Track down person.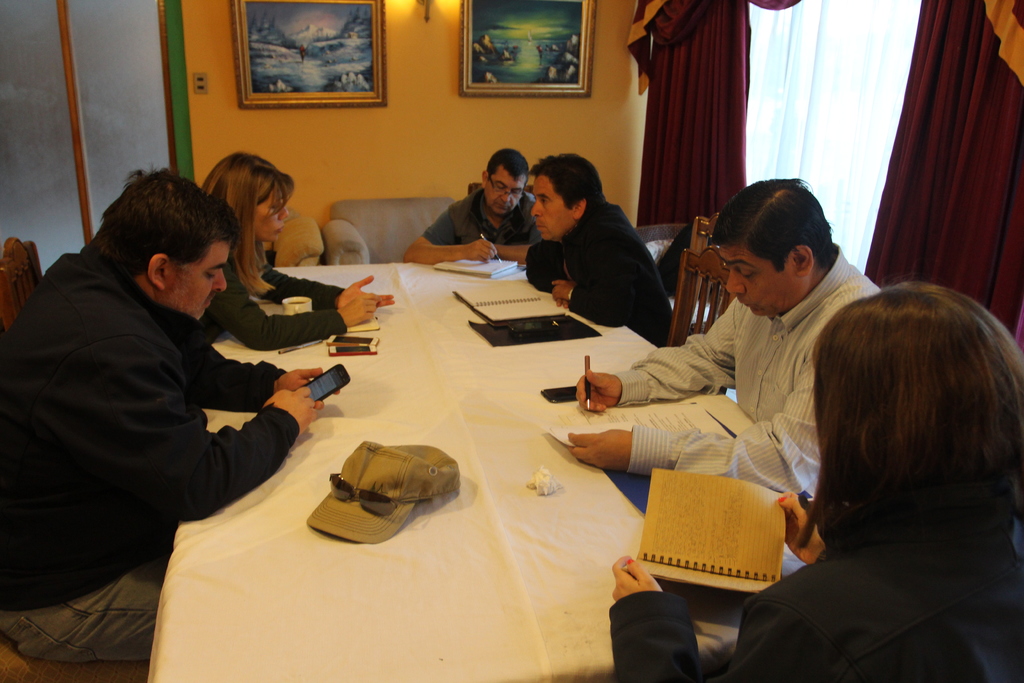
Tracked to x1=198, y1=154, x2=399, y2=349.
